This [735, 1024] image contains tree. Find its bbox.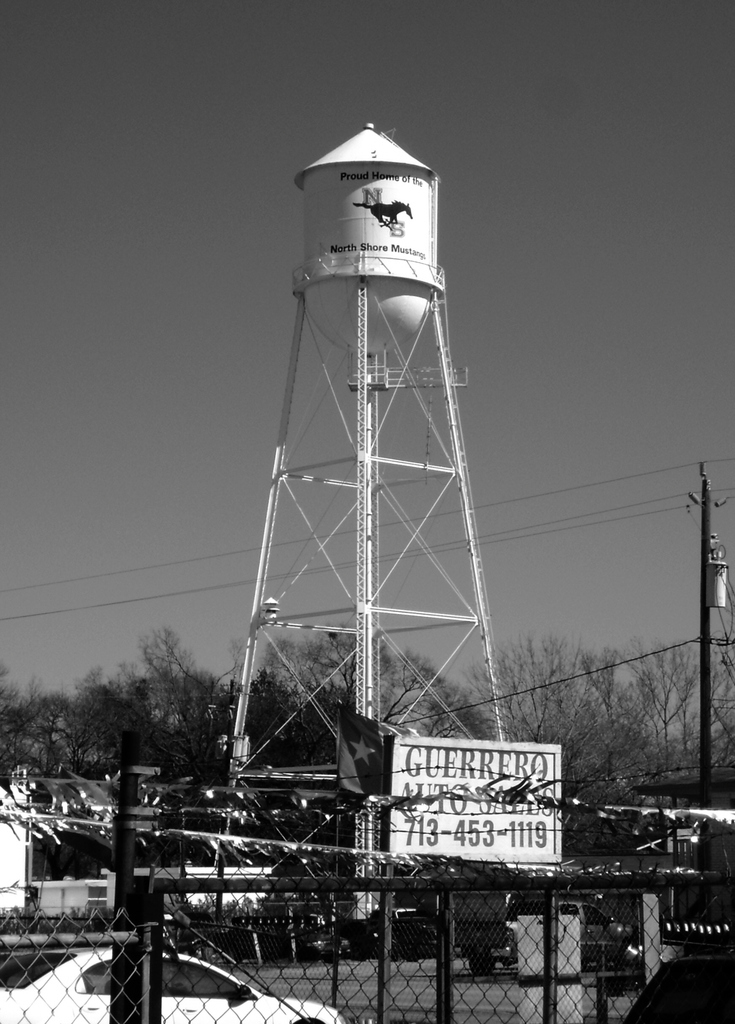
detection(42, 626, 233, 781).
